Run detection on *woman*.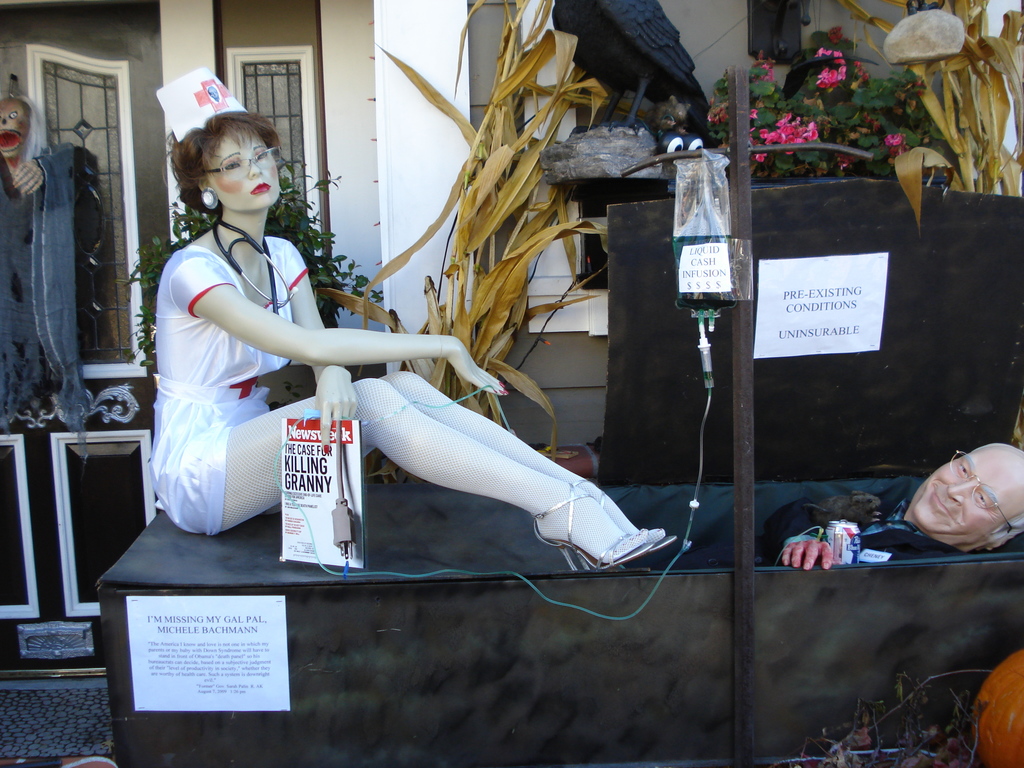
Result: x1=131, y1=111, x2=554, y2=579.
